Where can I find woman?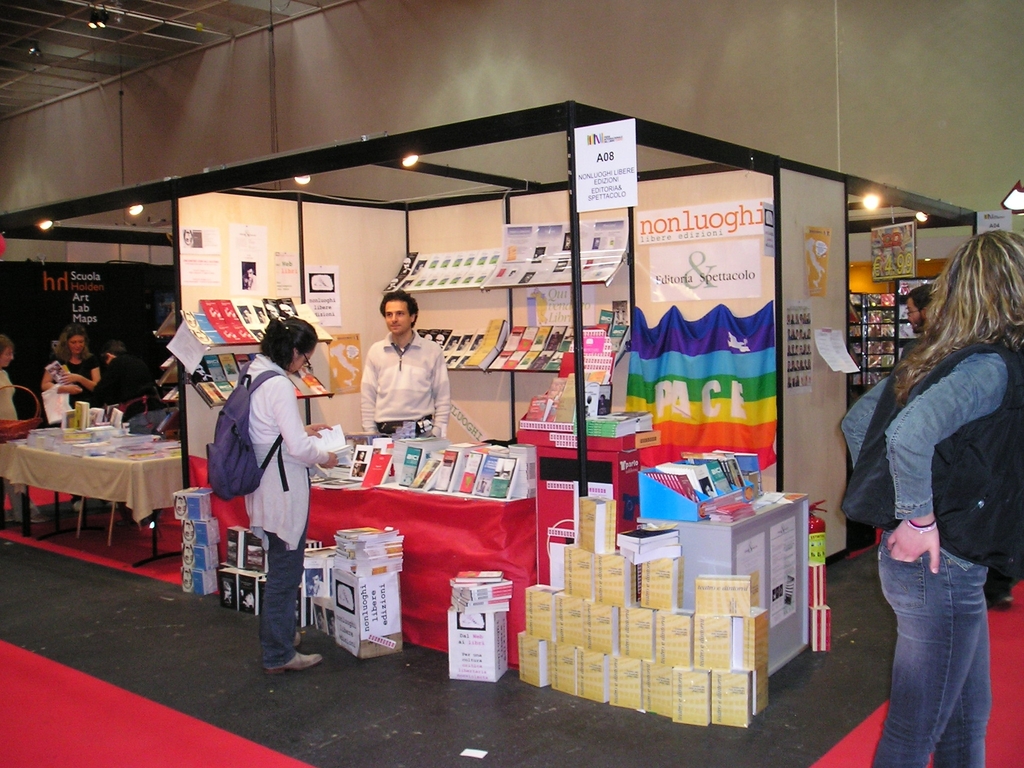
You can find it at left=237, top=317, right=338, bottom=680.
